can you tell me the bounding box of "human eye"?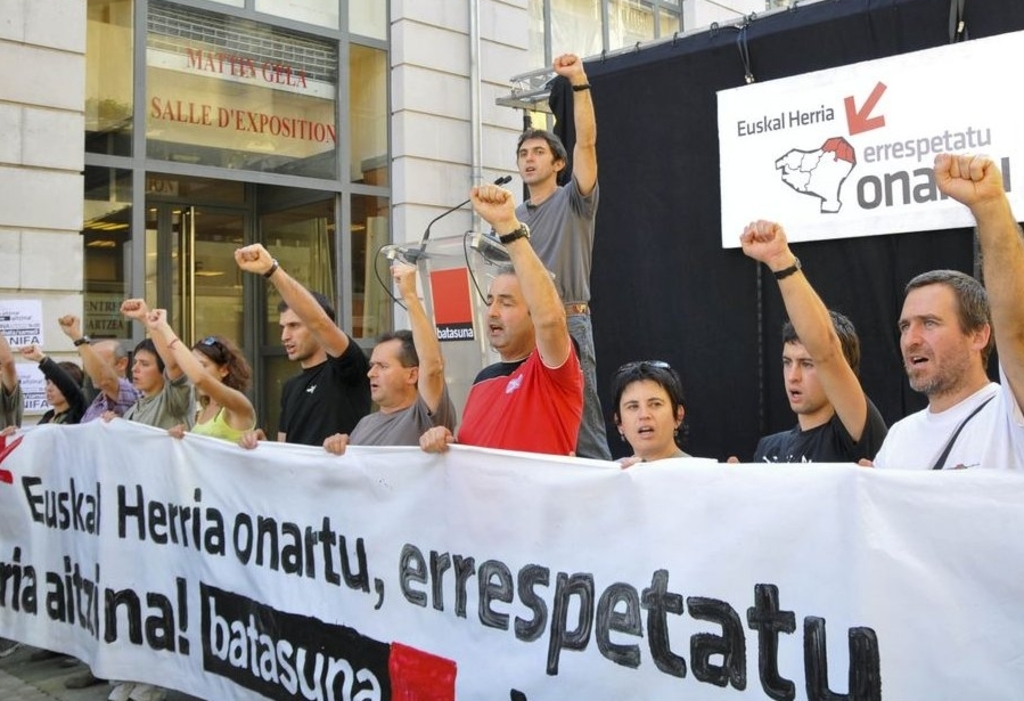
(918,317,936,328).
